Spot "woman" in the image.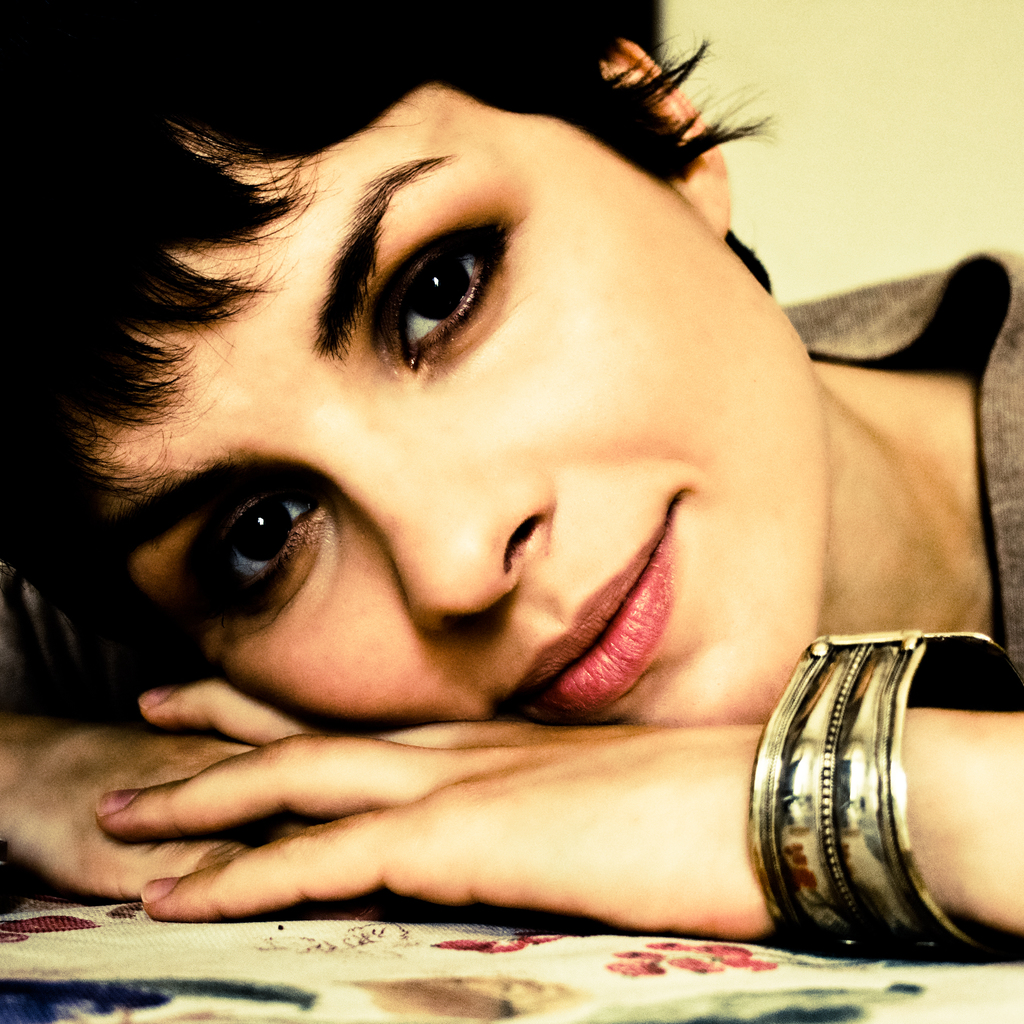
"woman" found at region(0, 0, 983, 964).
